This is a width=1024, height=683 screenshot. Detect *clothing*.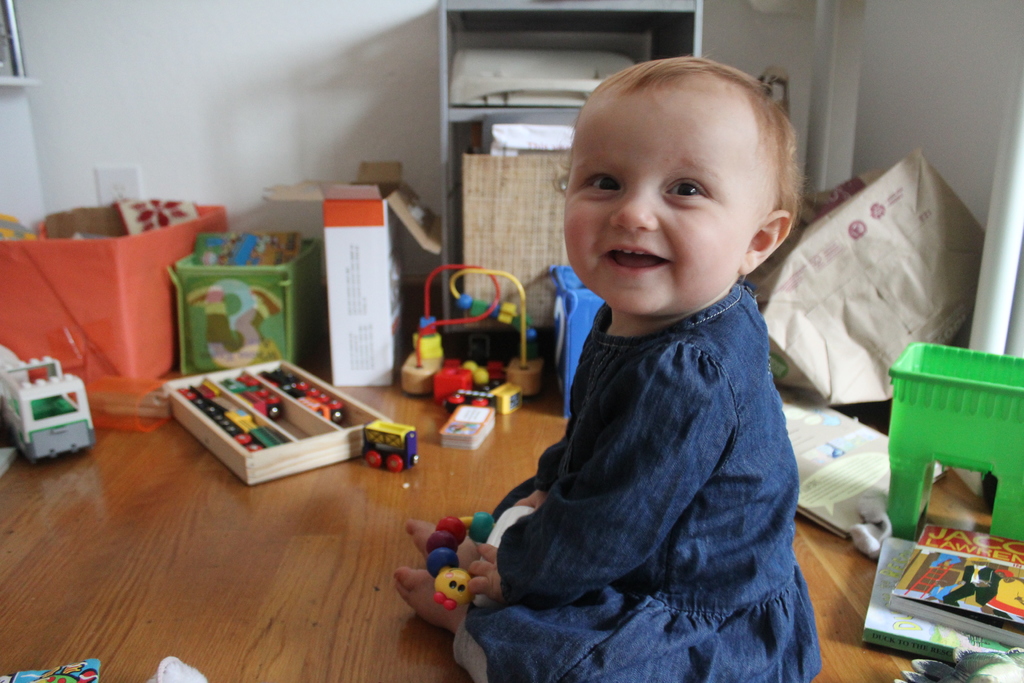
detection(980, 579, 1023, 623).
